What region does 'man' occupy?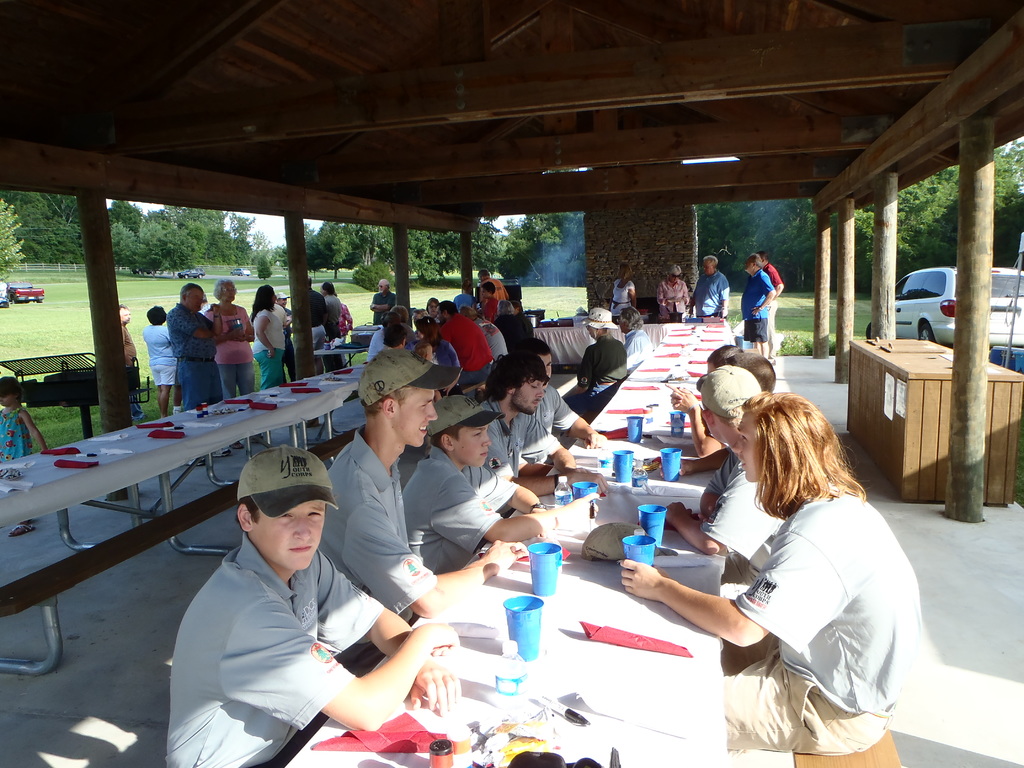
select_region(141, 428, 442, 757).
